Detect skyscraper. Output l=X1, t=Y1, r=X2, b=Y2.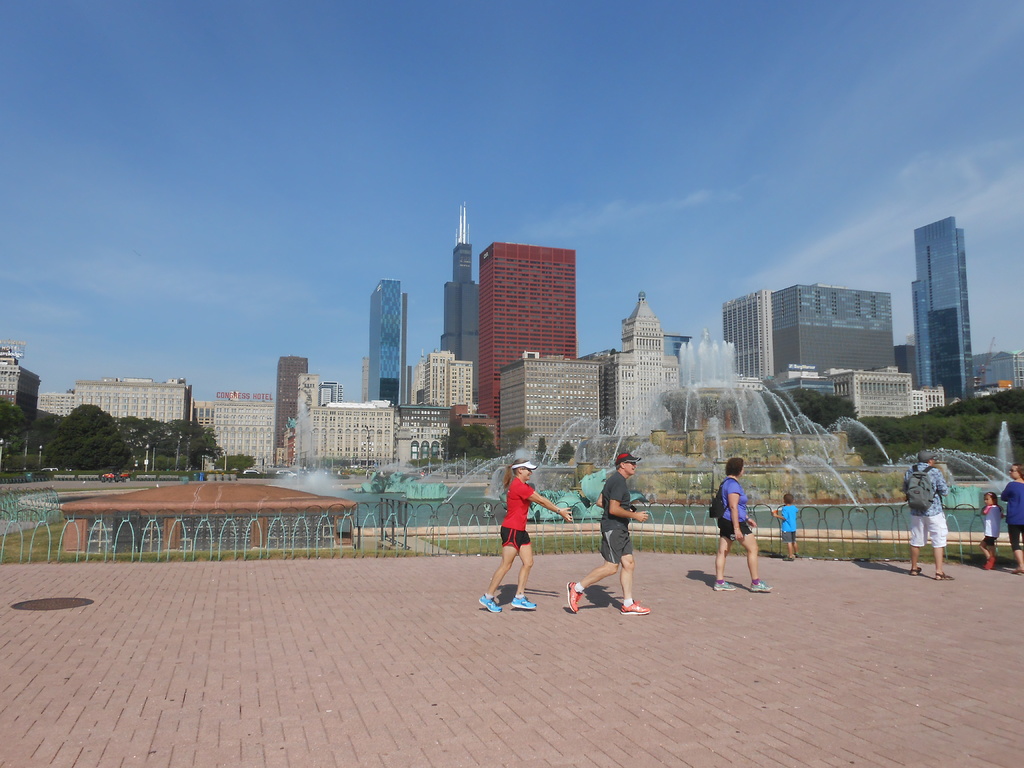
l=432, t=216, r=600, b=415.
